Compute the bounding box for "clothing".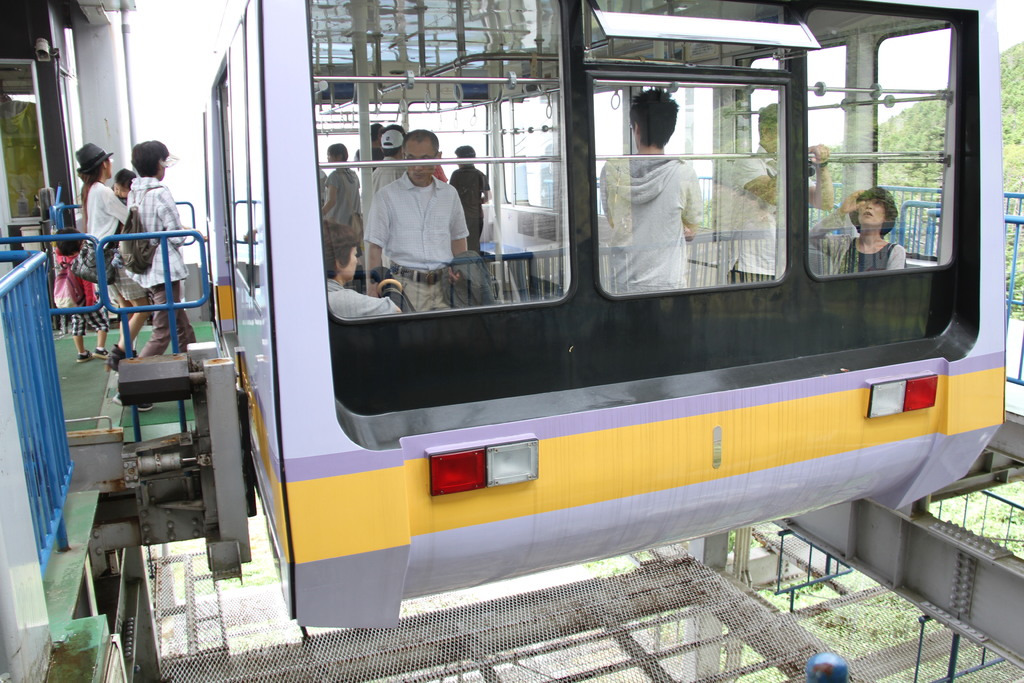
Rect(58, 249, 111, 334).
